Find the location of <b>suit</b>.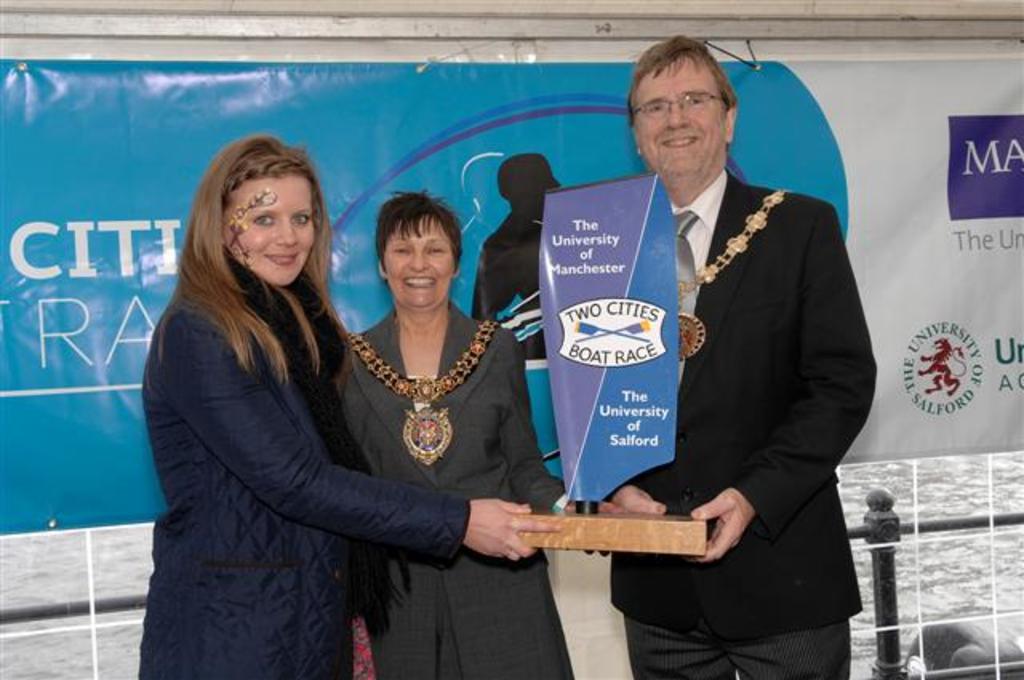
Location: 613 171 877 638.
